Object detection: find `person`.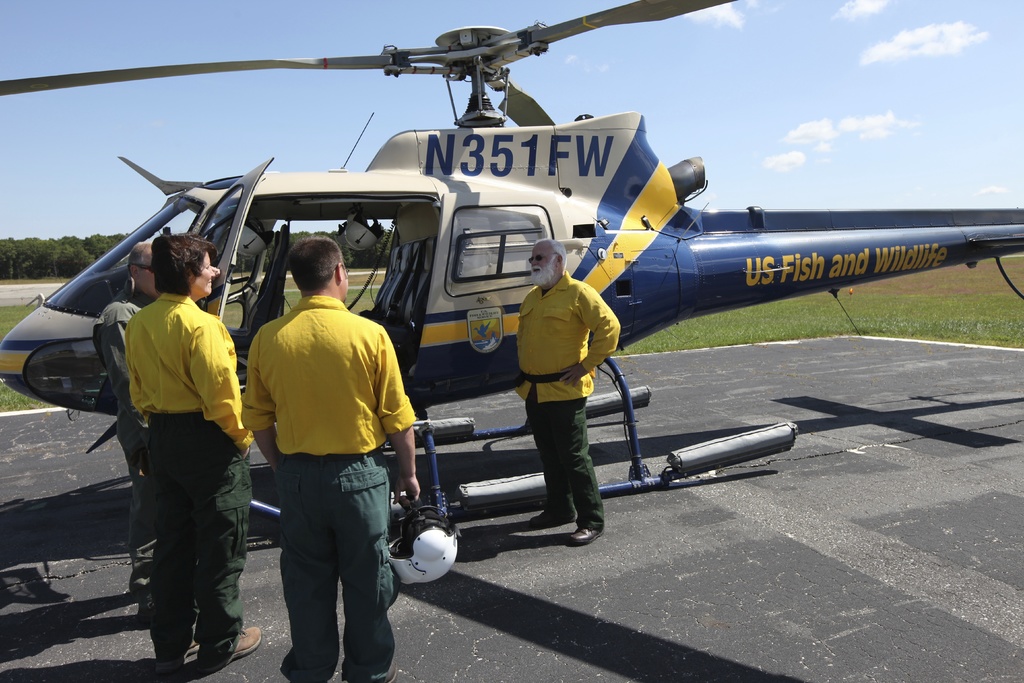
<bbox>94, 240, 165, 614</bbox>.
